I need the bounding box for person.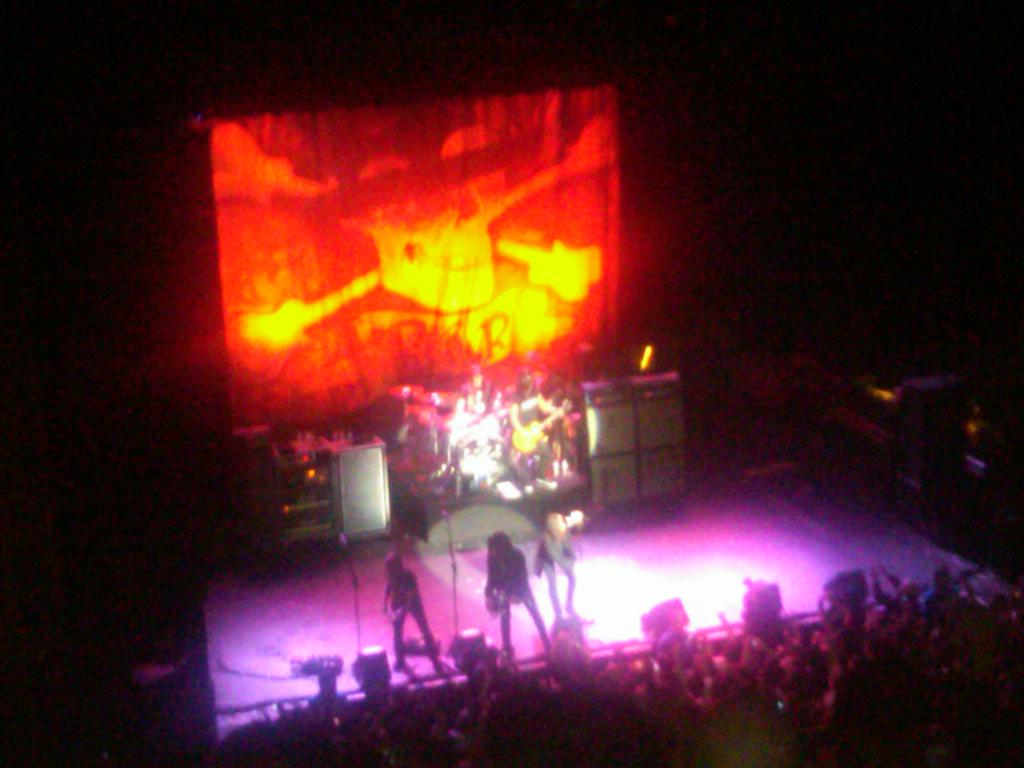
Here it is: box=[470, 535, 546, 668].
